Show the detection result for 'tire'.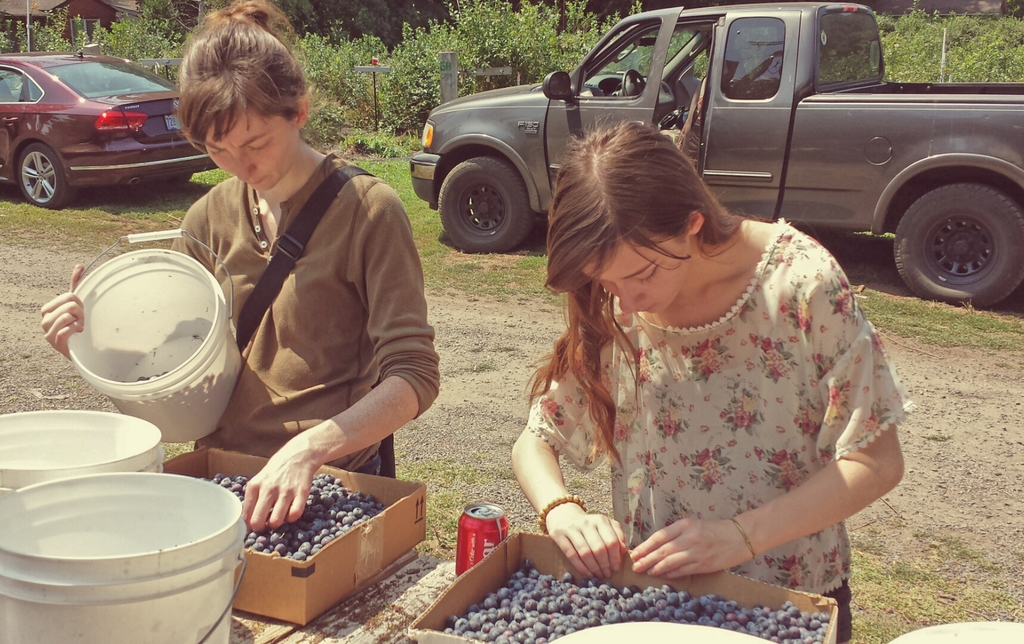
l=19, t=141, r=75, b=208.
